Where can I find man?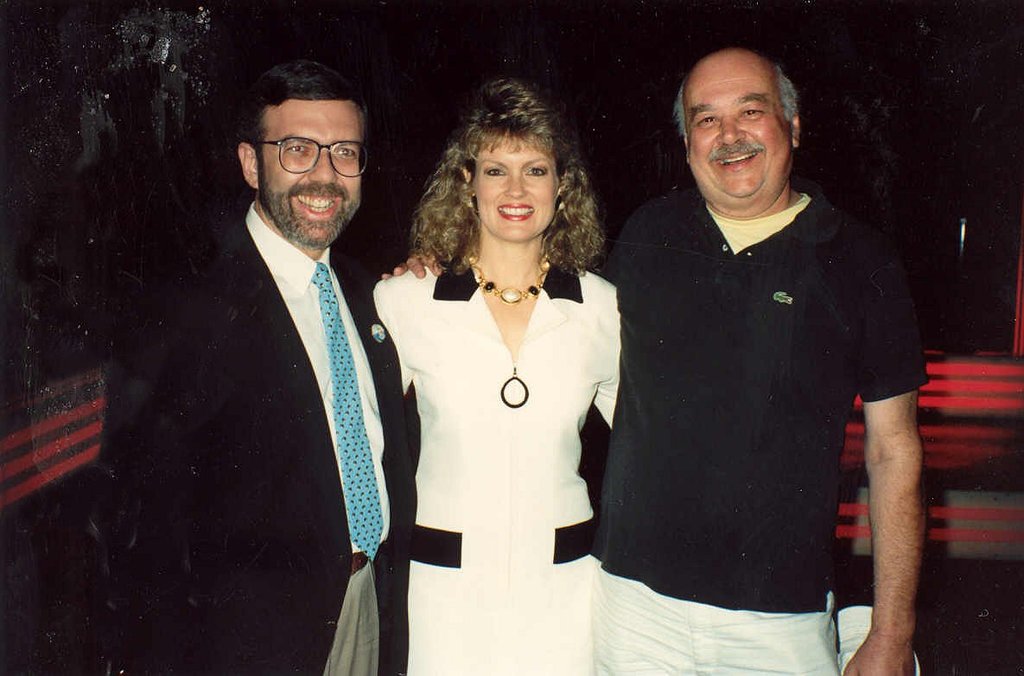
You can find it at pyautogui.locateOnScreen(382, 47, 926, 675).
